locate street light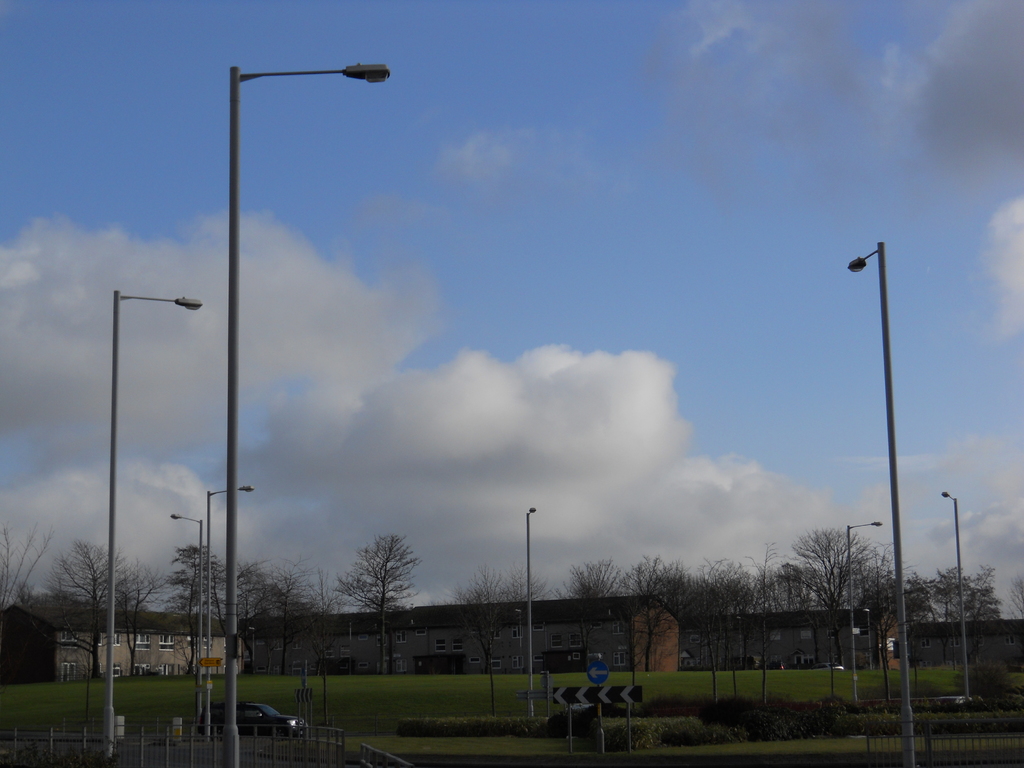
(227, 60, 395, 764)
